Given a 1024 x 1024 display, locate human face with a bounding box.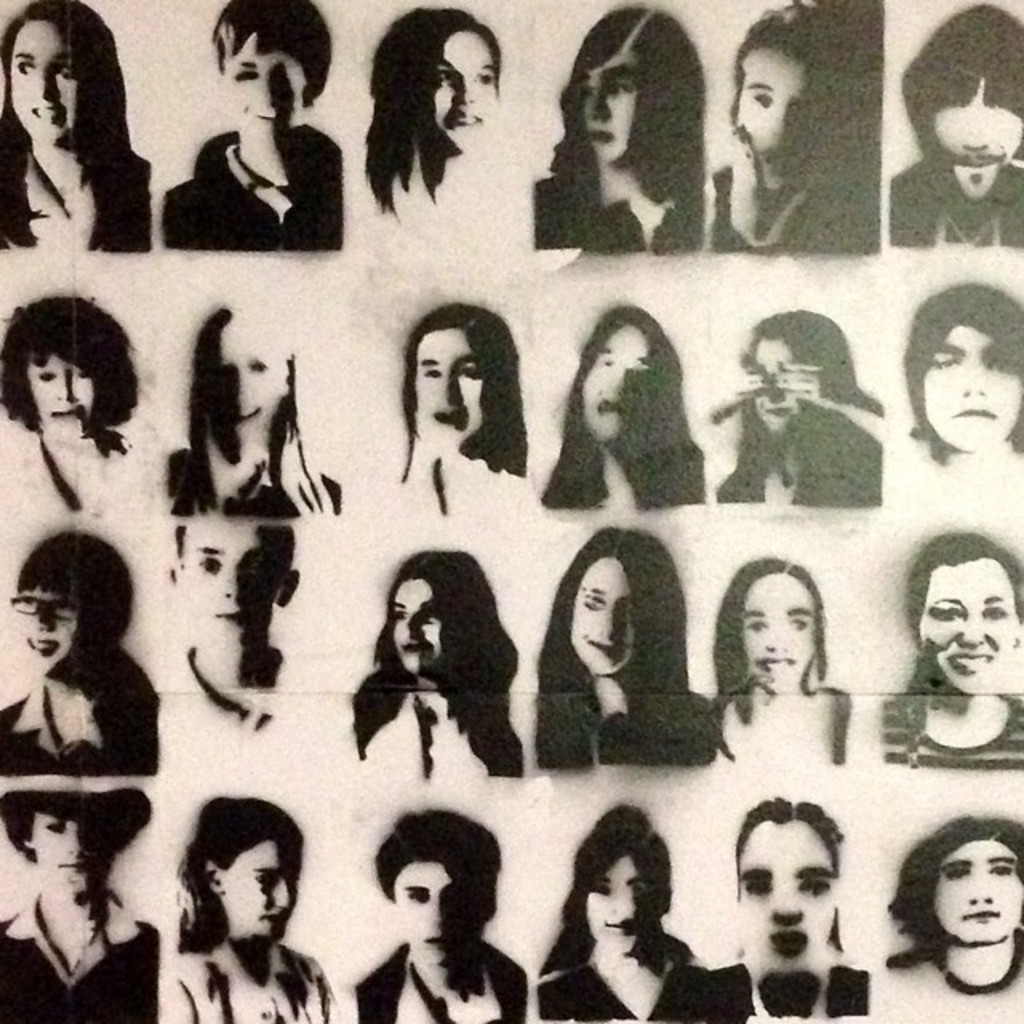
Located: l=736, t=814, r=842, b=974.
